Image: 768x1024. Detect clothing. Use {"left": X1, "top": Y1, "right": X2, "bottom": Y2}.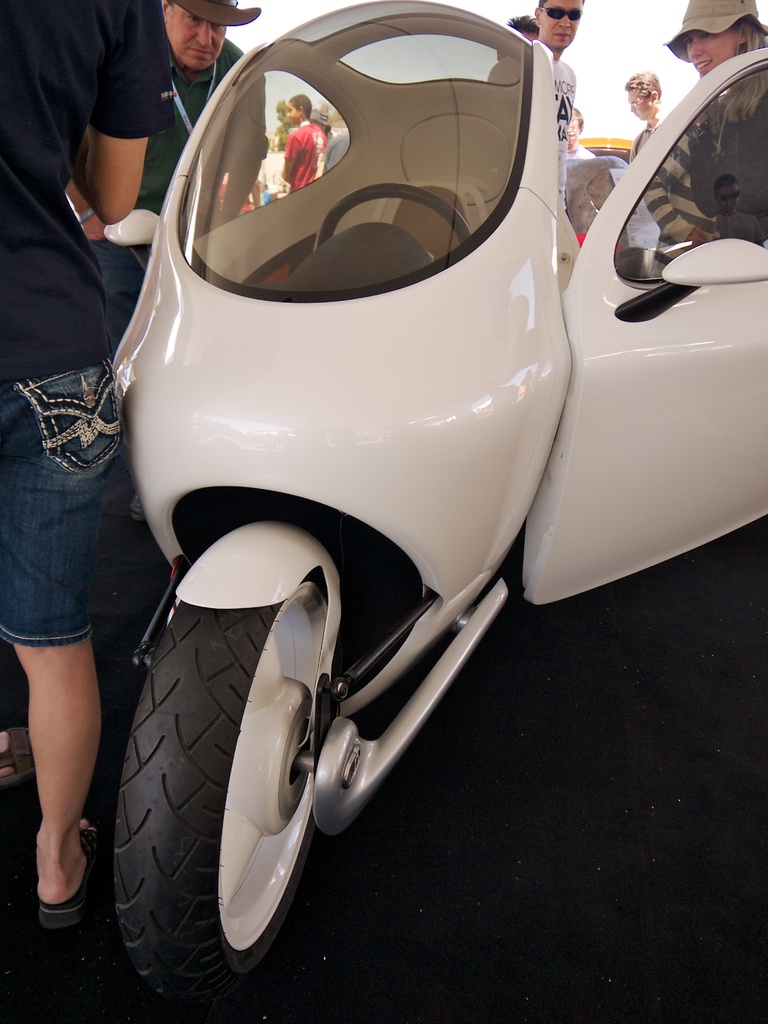
{"left": 0, "top": 0, "right": 176, "bottom": 650}.
